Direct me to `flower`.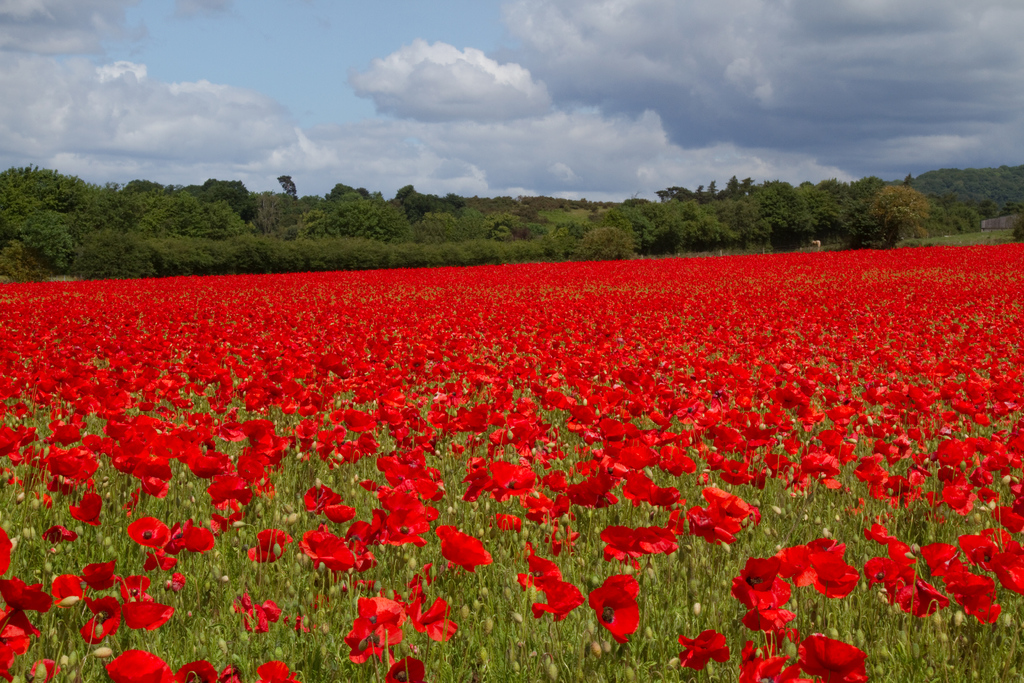
Direction: pyautogui.locateOnScreen(430, 522, 493, 577).
